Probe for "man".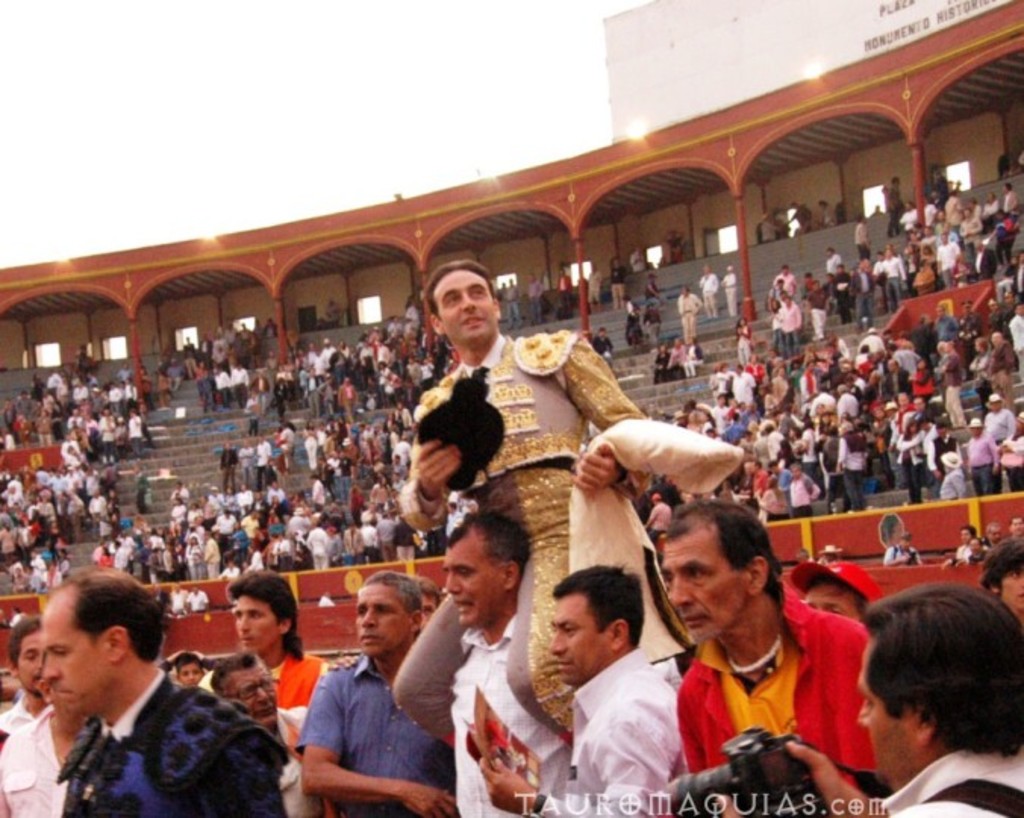
Probe result: (left=677, top=285, right=703, bottom=344).
